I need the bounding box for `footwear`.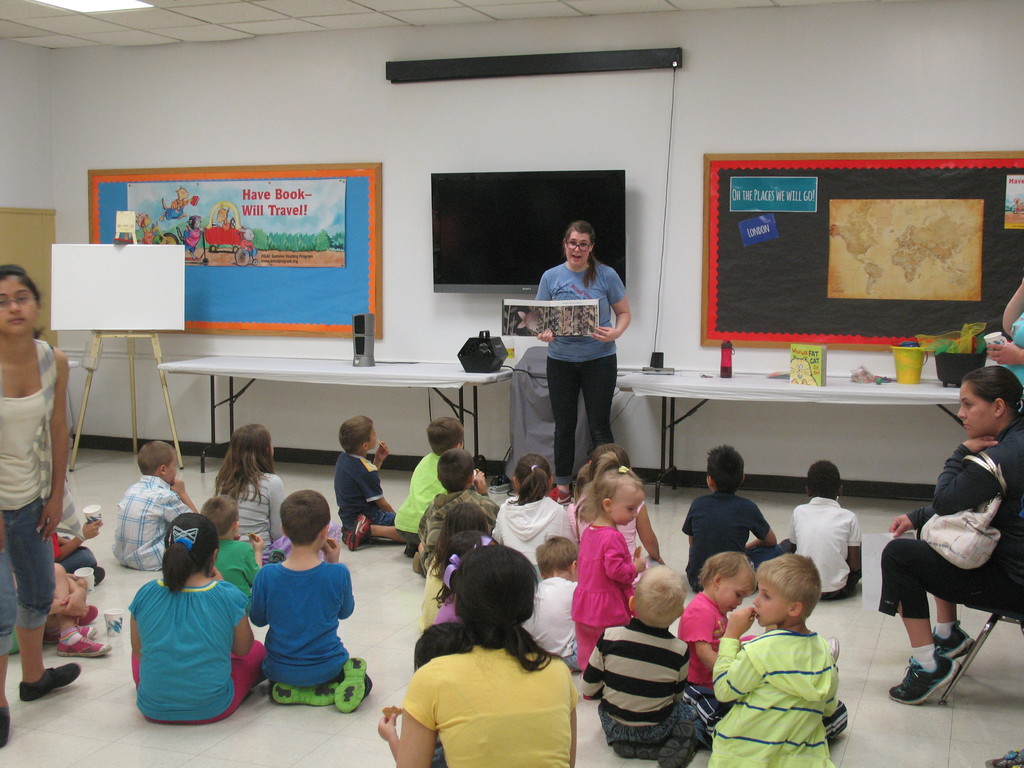
Here it is: bbox(19, 666, 81, 701).
